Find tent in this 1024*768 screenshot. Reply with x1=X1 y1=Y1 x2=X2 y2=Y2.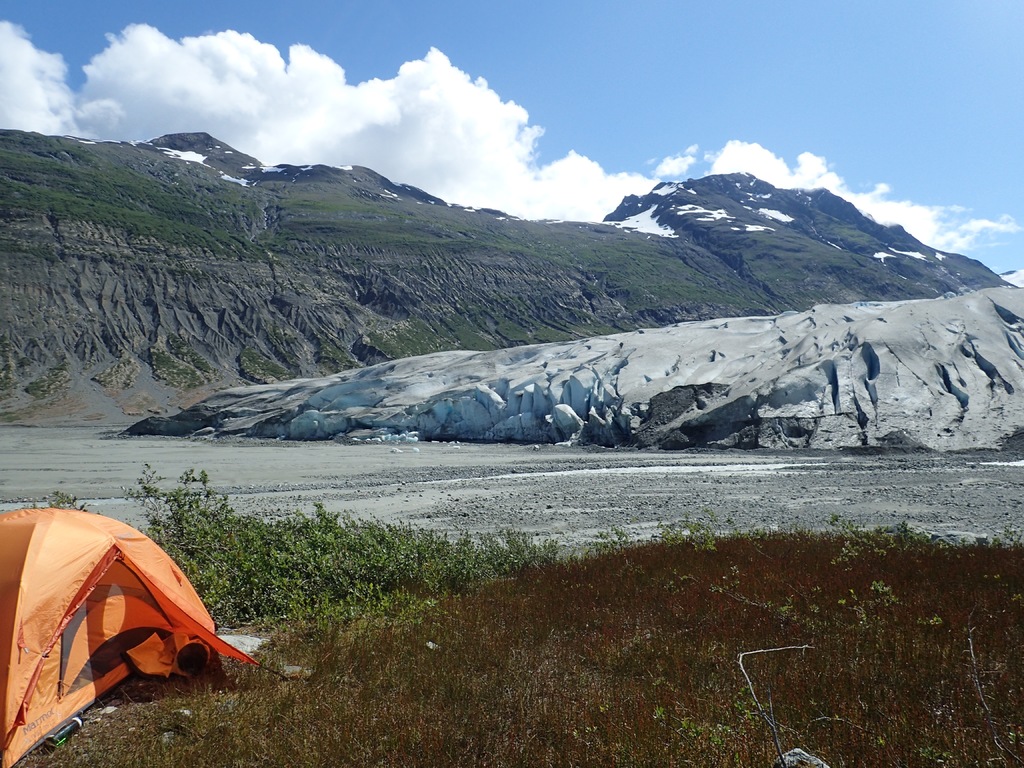
x1=3 y1=509 x2=253 y2=733.
